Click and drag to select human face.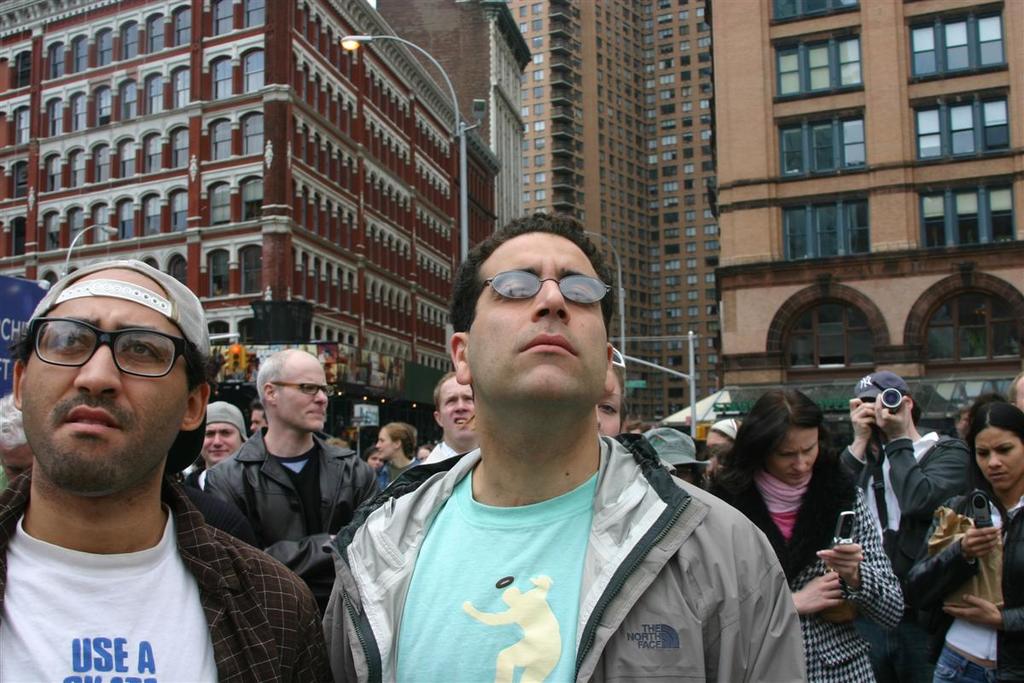
Selection: 975:427:1023:494.
